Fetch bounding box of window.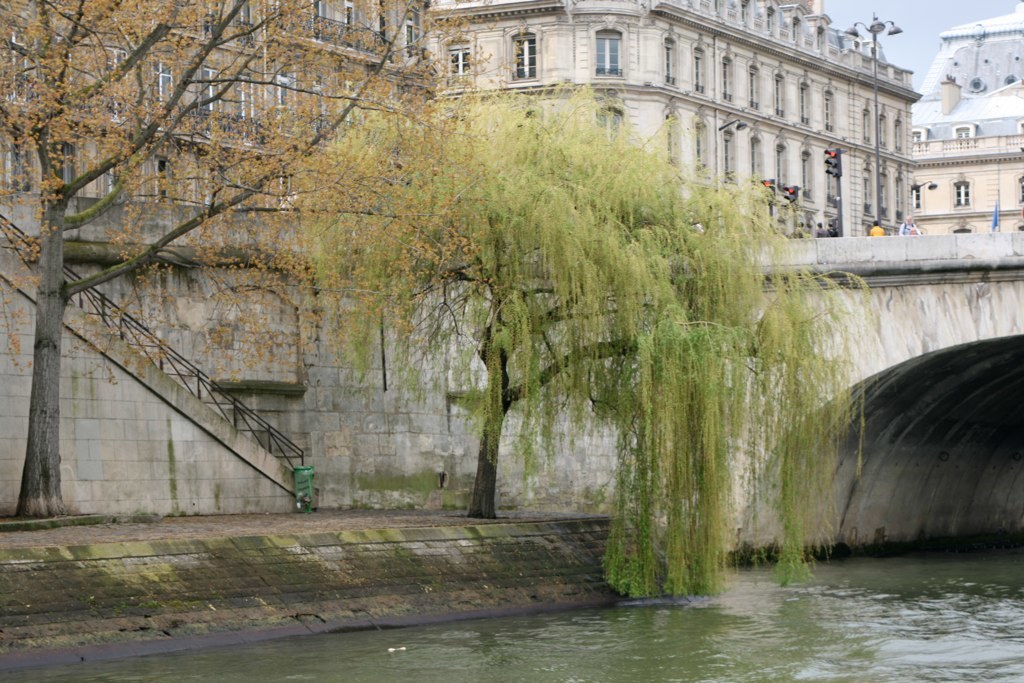
Bbox: box(594, 110, 618, 170).
